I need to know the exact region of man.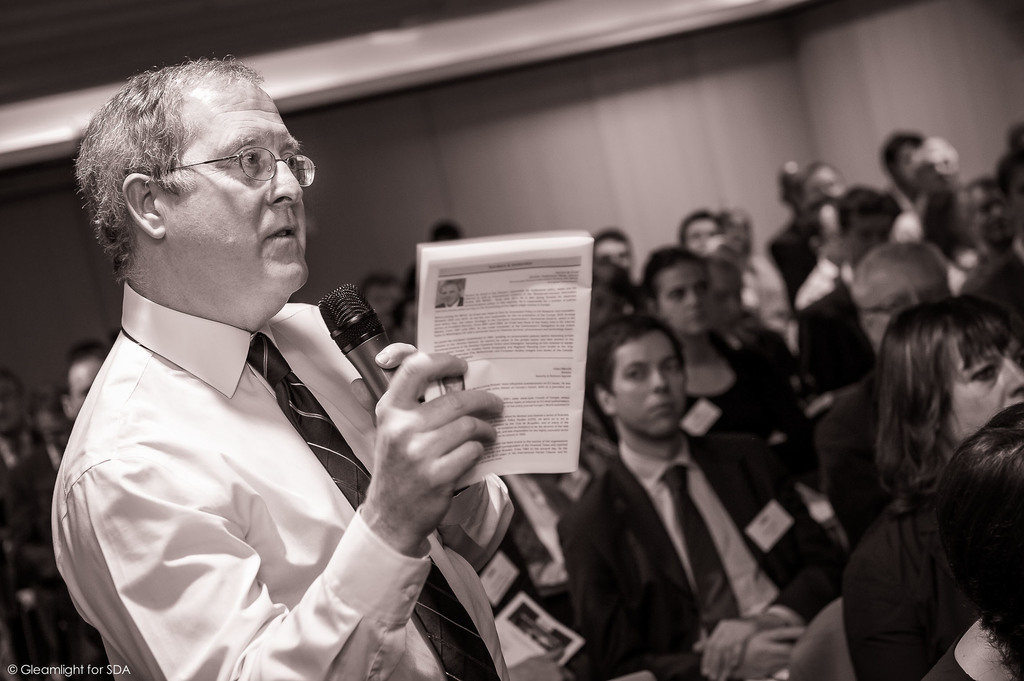
Region: [left=60, top=333, right=105, bottom=428].
